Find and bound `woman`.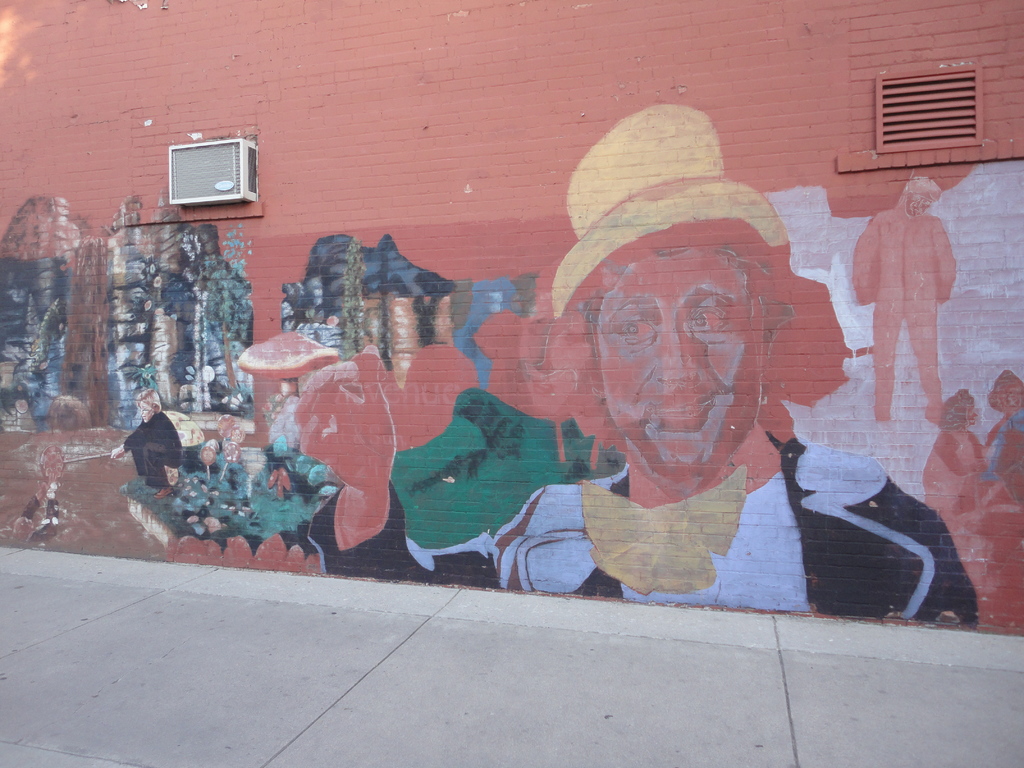
Bound: (922,390,1023,513).
